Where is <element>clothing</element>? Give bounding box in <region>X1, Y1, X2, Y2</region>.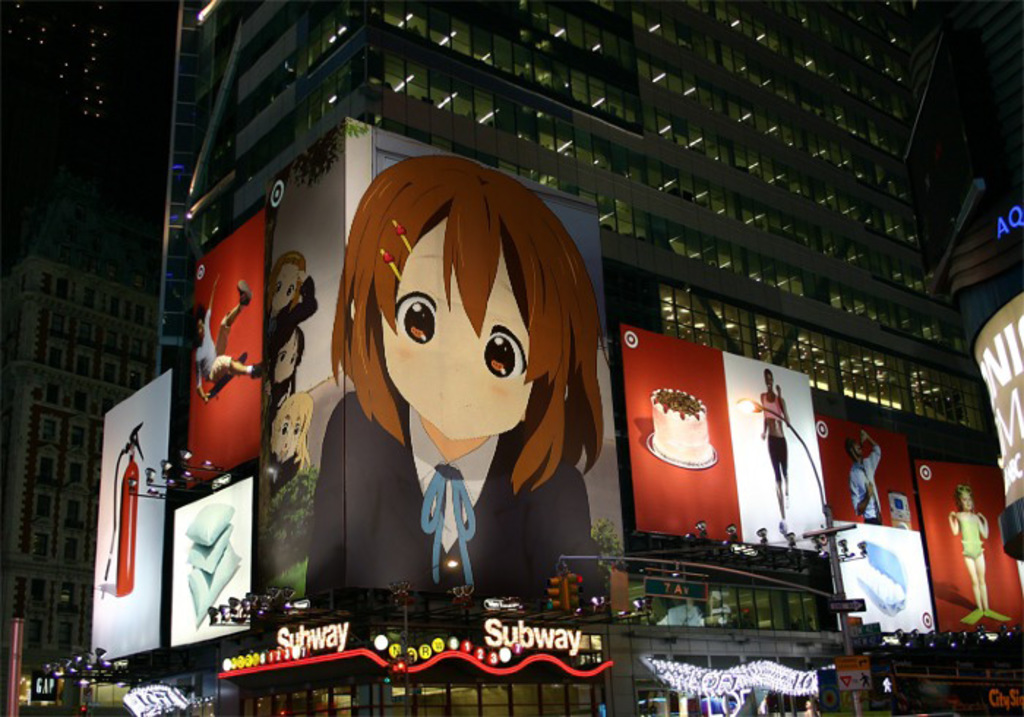
<region>957, 511, 986, 559</region>.
